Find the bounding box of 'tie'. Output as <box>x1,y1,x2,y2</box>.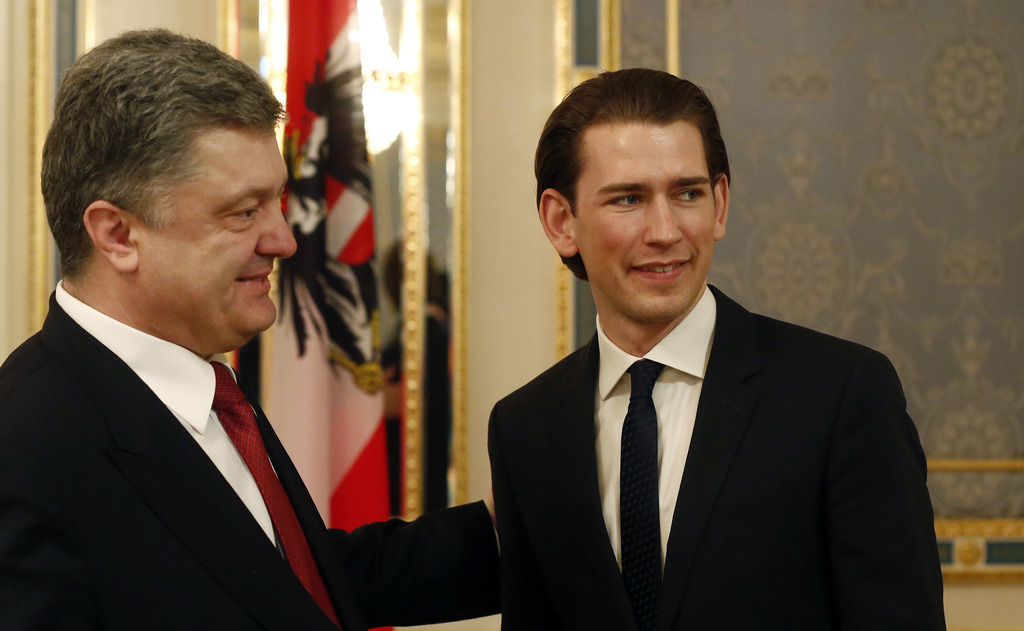
<box>202,360,348,630</box>.
